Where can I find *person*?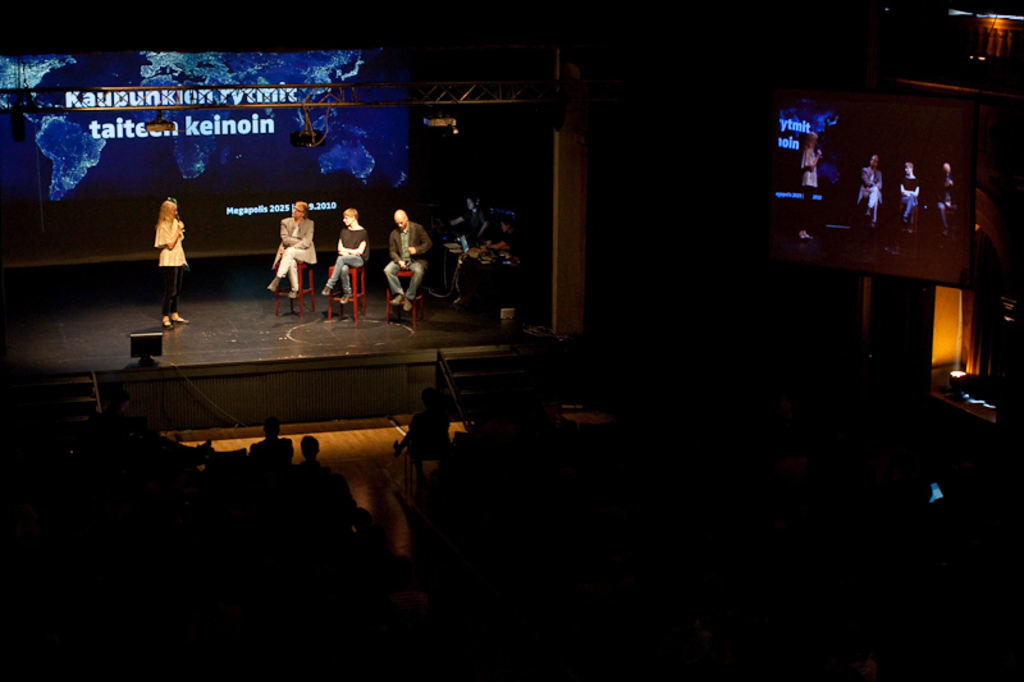
You can find it at x1=257 y1=201 x2=325 y2=303.
